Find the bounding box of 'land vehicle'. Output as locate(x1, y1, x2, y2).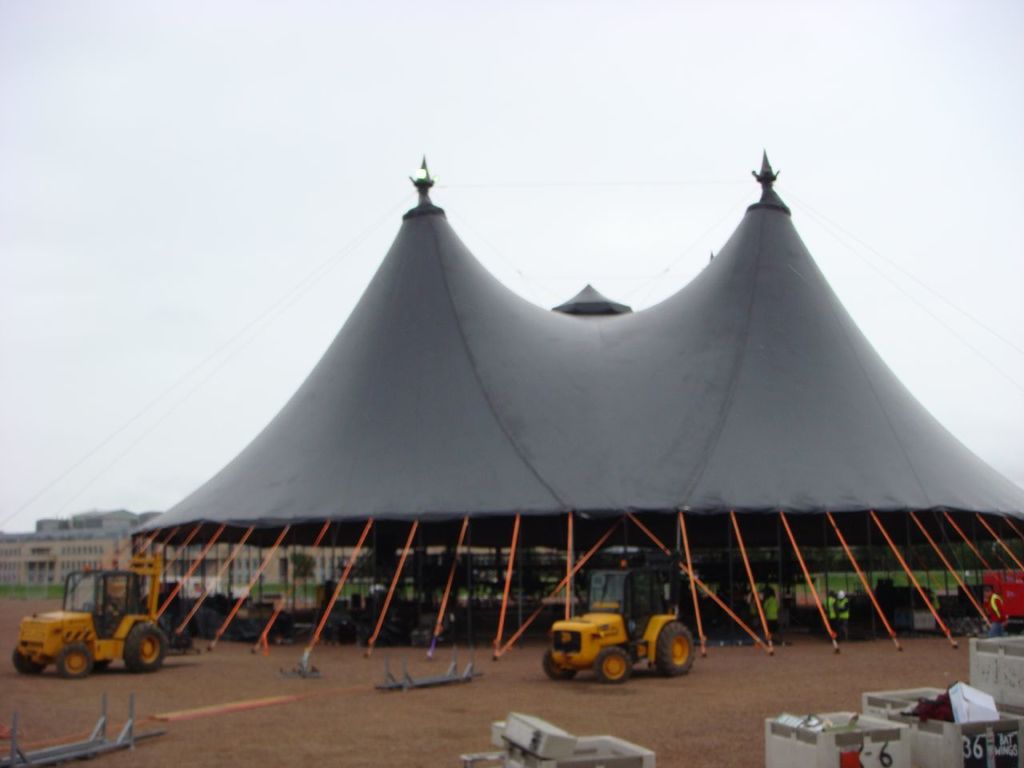
locate(542, 548, 700, 682).
